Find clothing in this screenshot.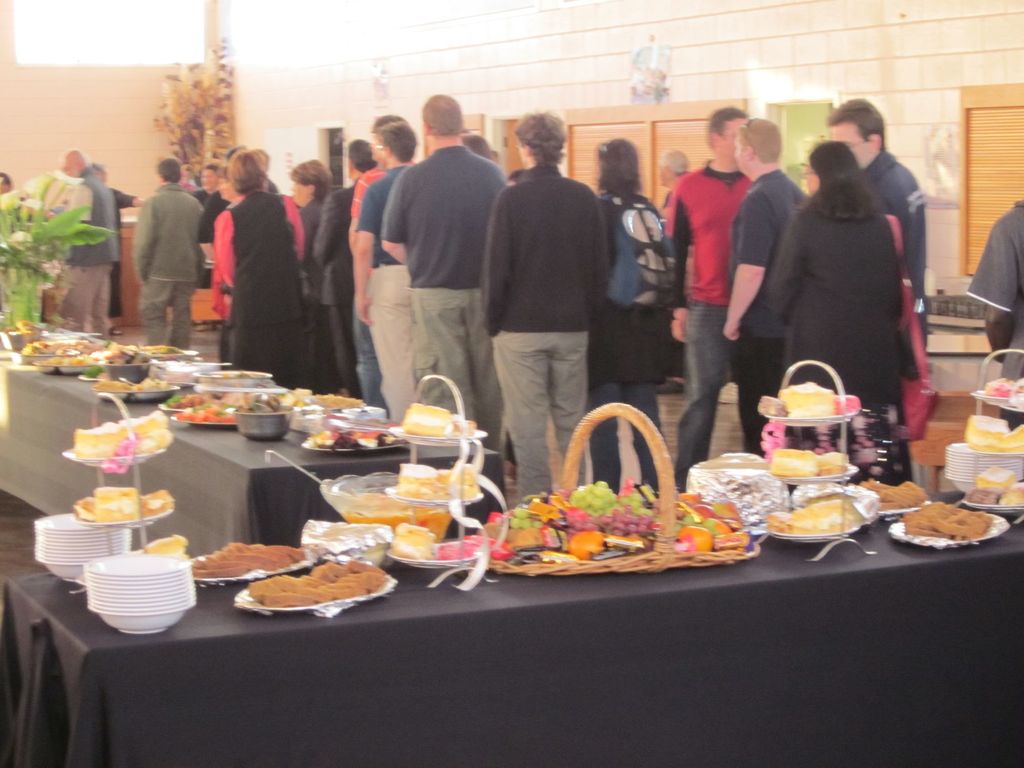
The bounding box for clothing is 856 150 926 442.
